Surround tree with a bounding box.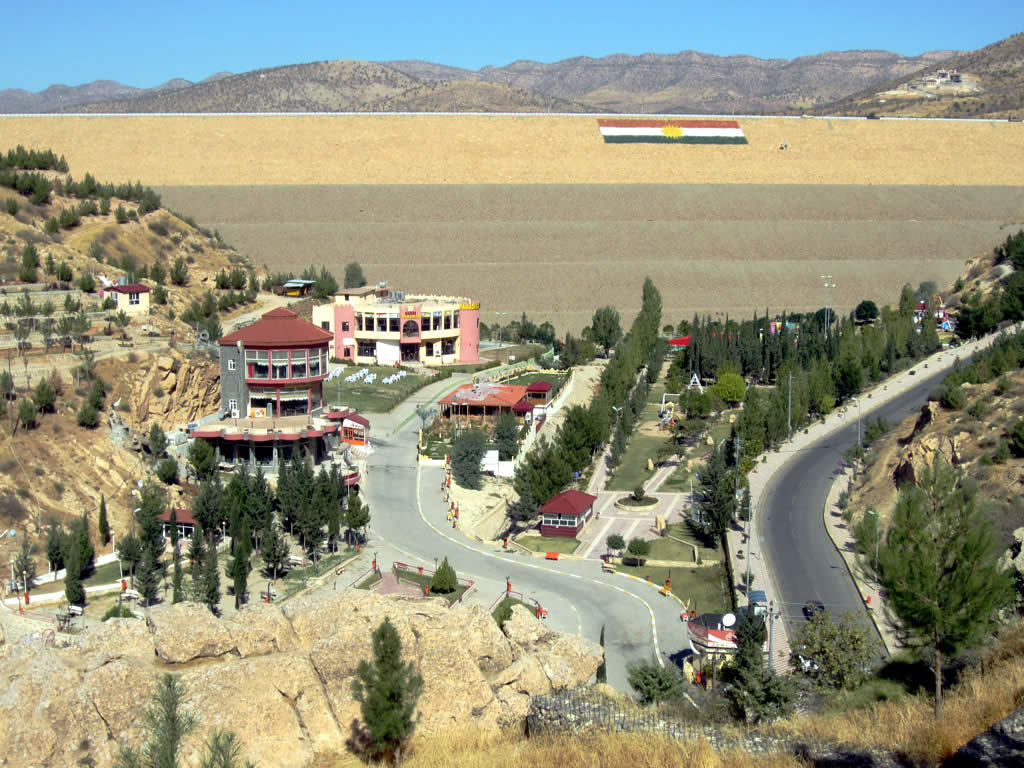
BBox(146, 257, 165, 284).
